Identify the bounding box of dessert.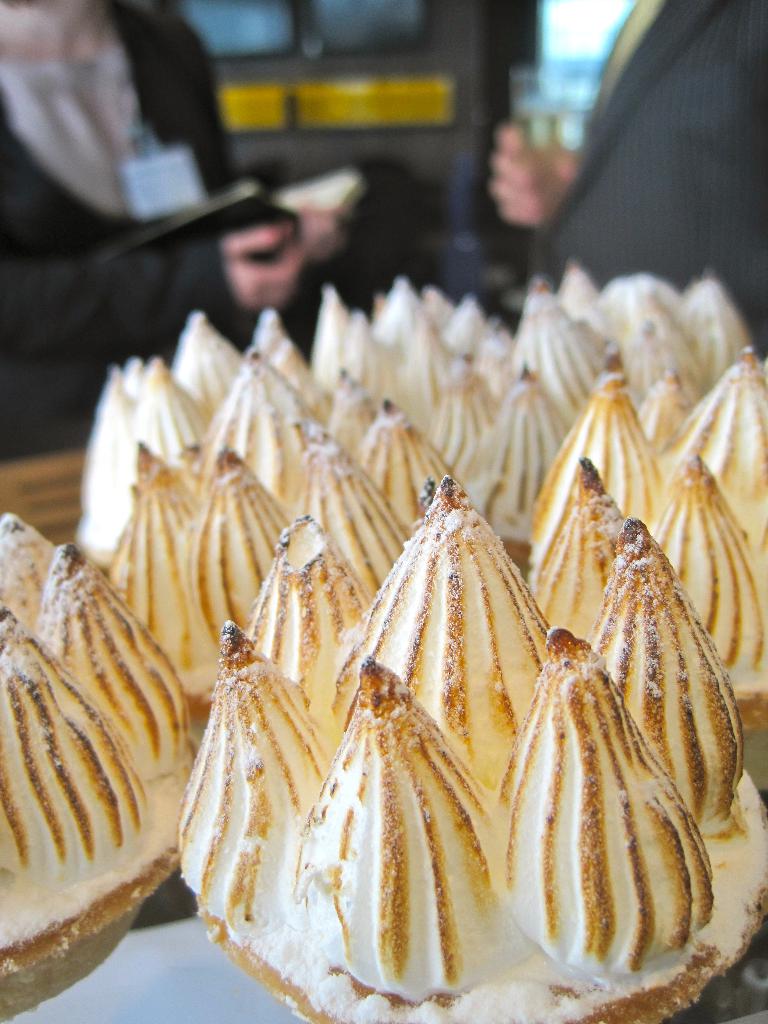
rect(90, 383, 150, 545).
